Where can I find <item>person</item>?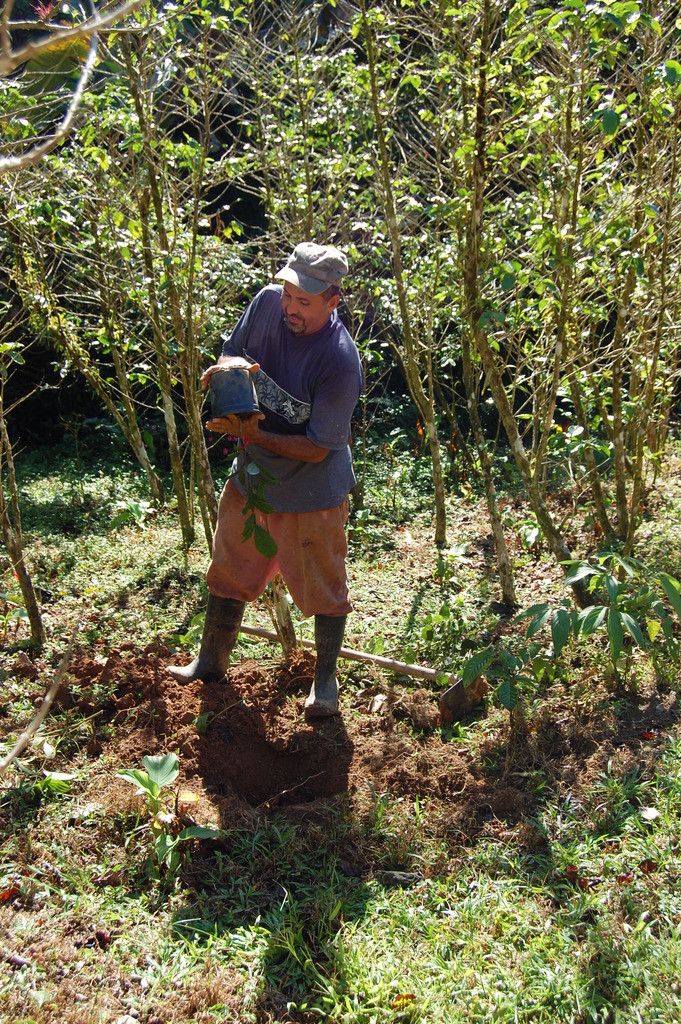
You can find it at l=158, t=232, r=365, b=715.
